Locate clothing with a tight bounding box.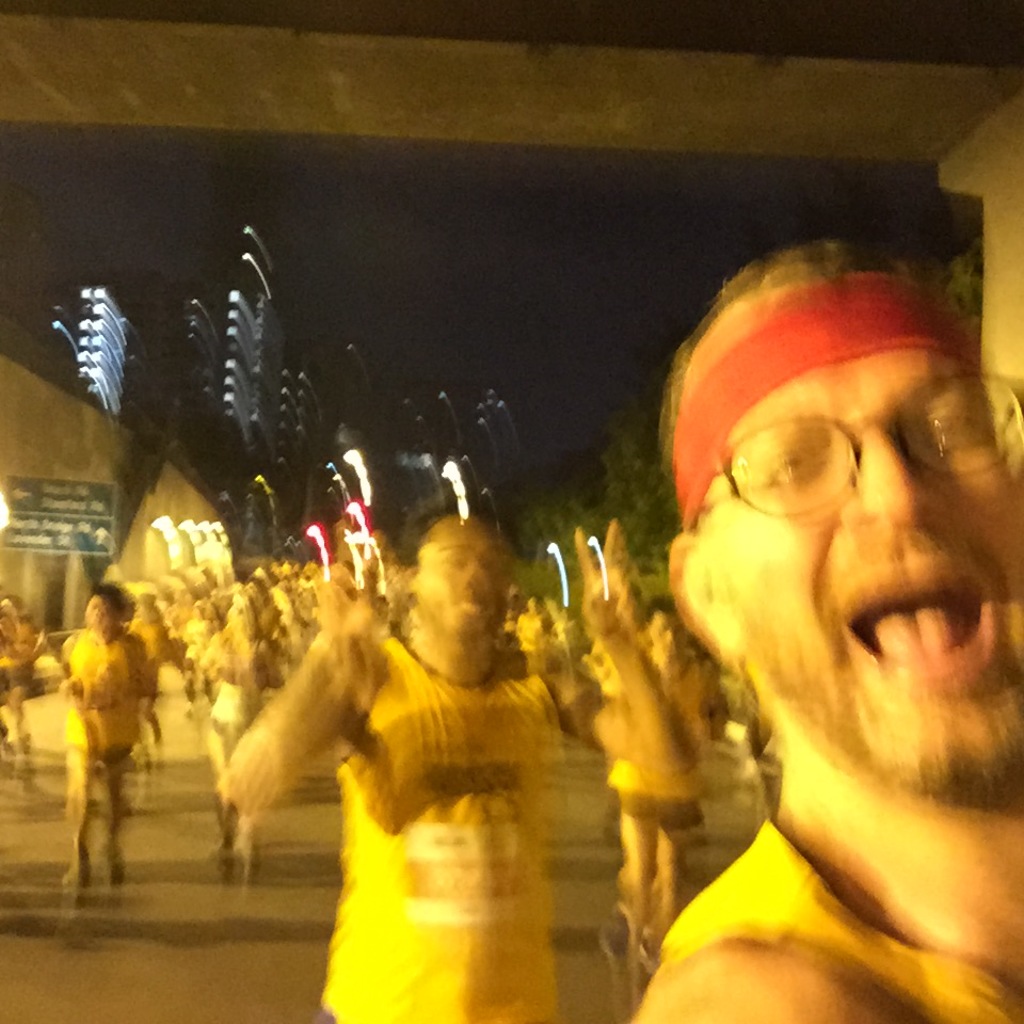
<region>210, 646, 270, 771</region>.
